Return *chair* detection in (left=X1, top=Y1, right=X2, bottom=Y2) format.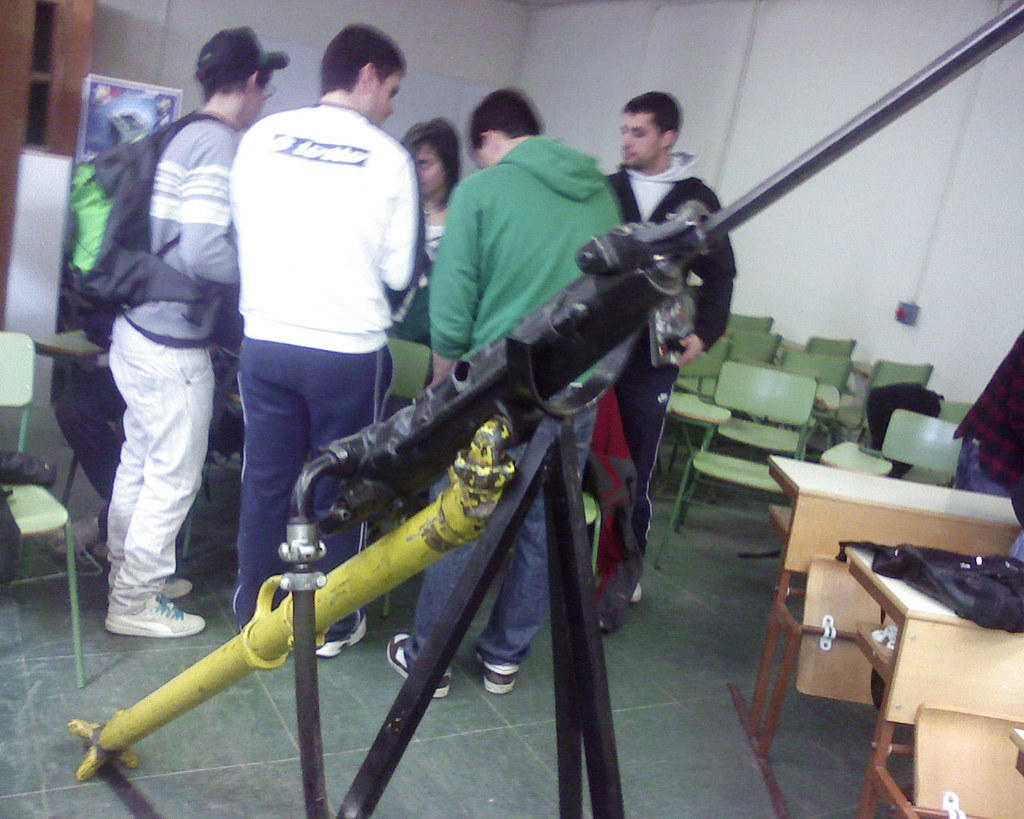
(left=381, top=333, right=436, bottom=625).
